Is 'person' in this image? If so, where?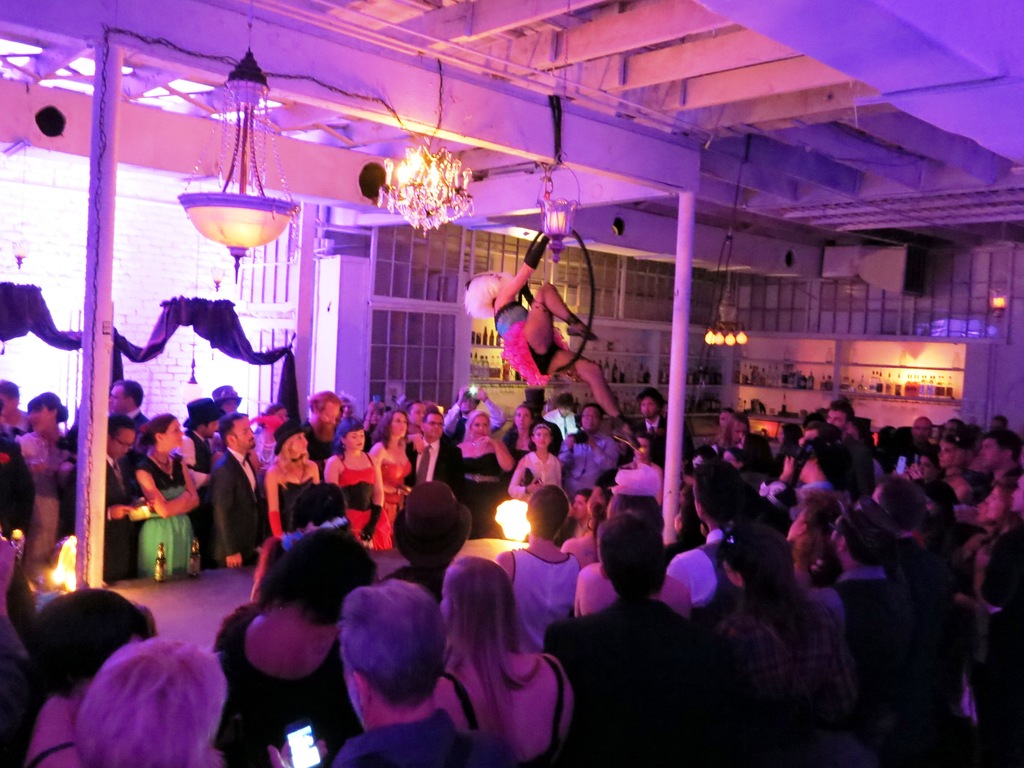
Yes, at 200:409:268:569.
